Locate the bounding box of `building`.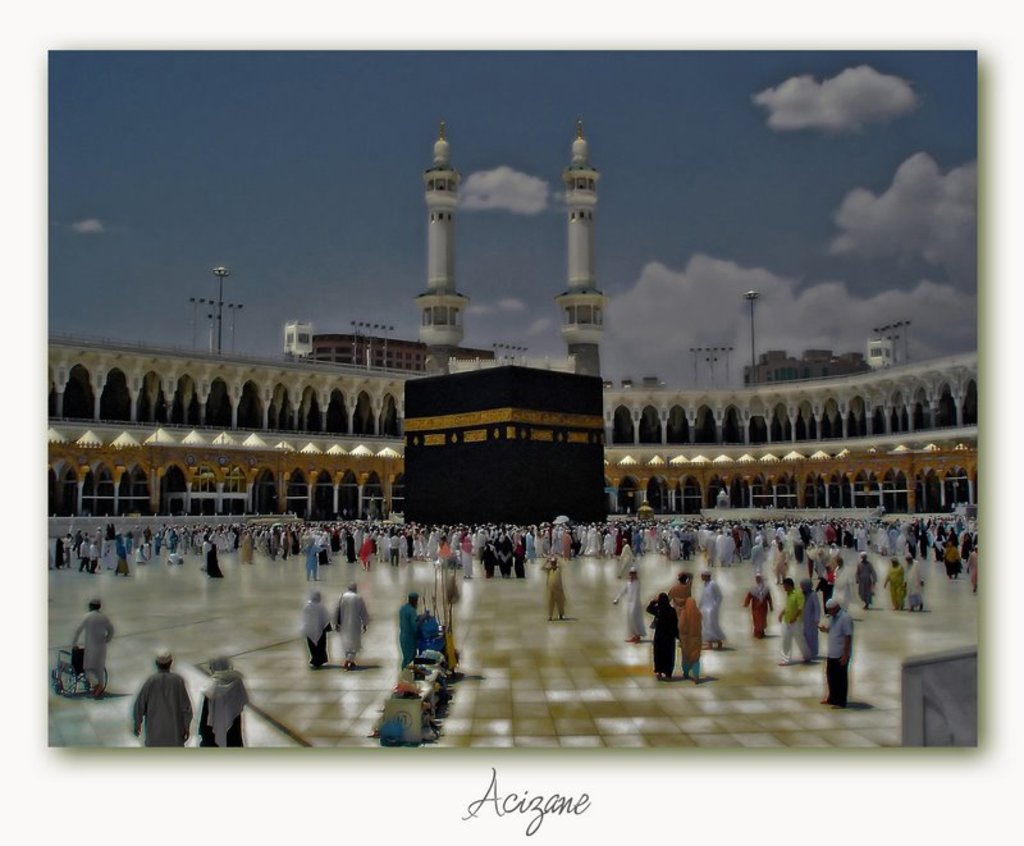
Bounding box: select_region(742, 346, 872, 390).
